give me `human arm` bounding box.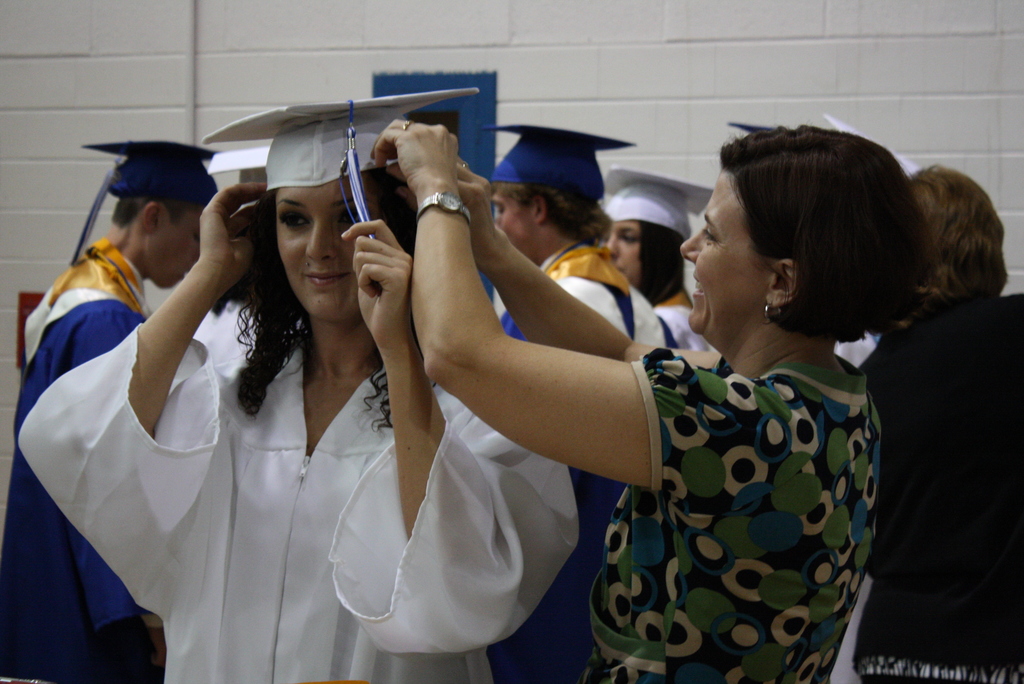
16:177:266:514.
